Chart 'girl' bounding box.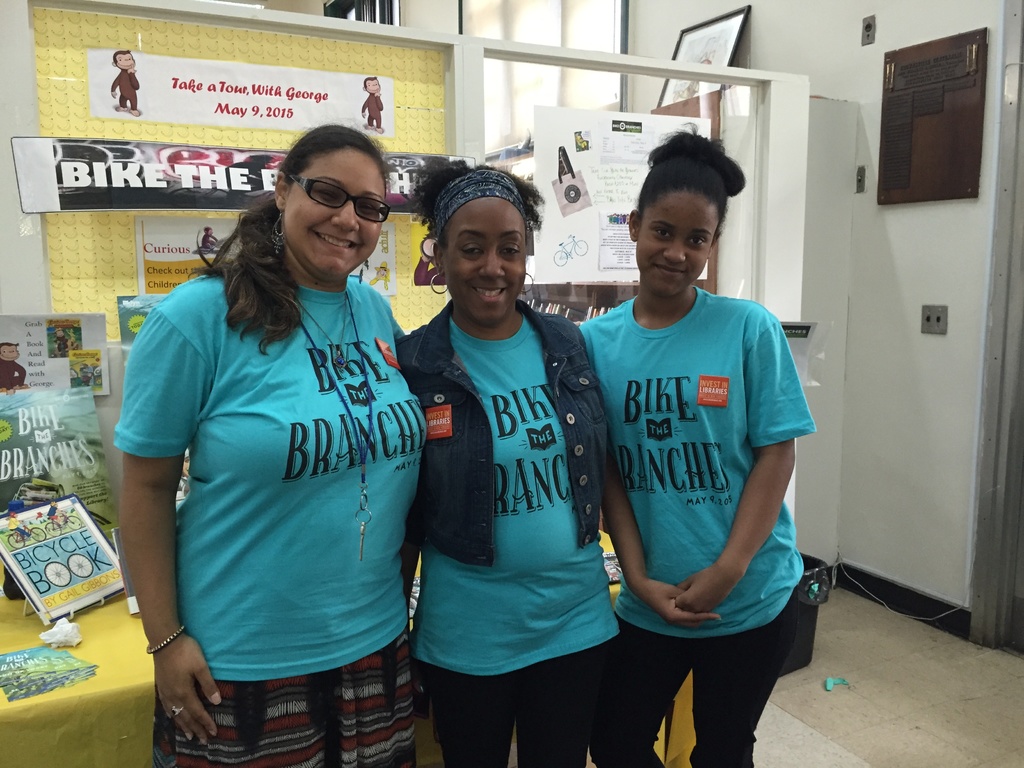
Charted: [x1=573, y1=125, x2=809, y2=767].
